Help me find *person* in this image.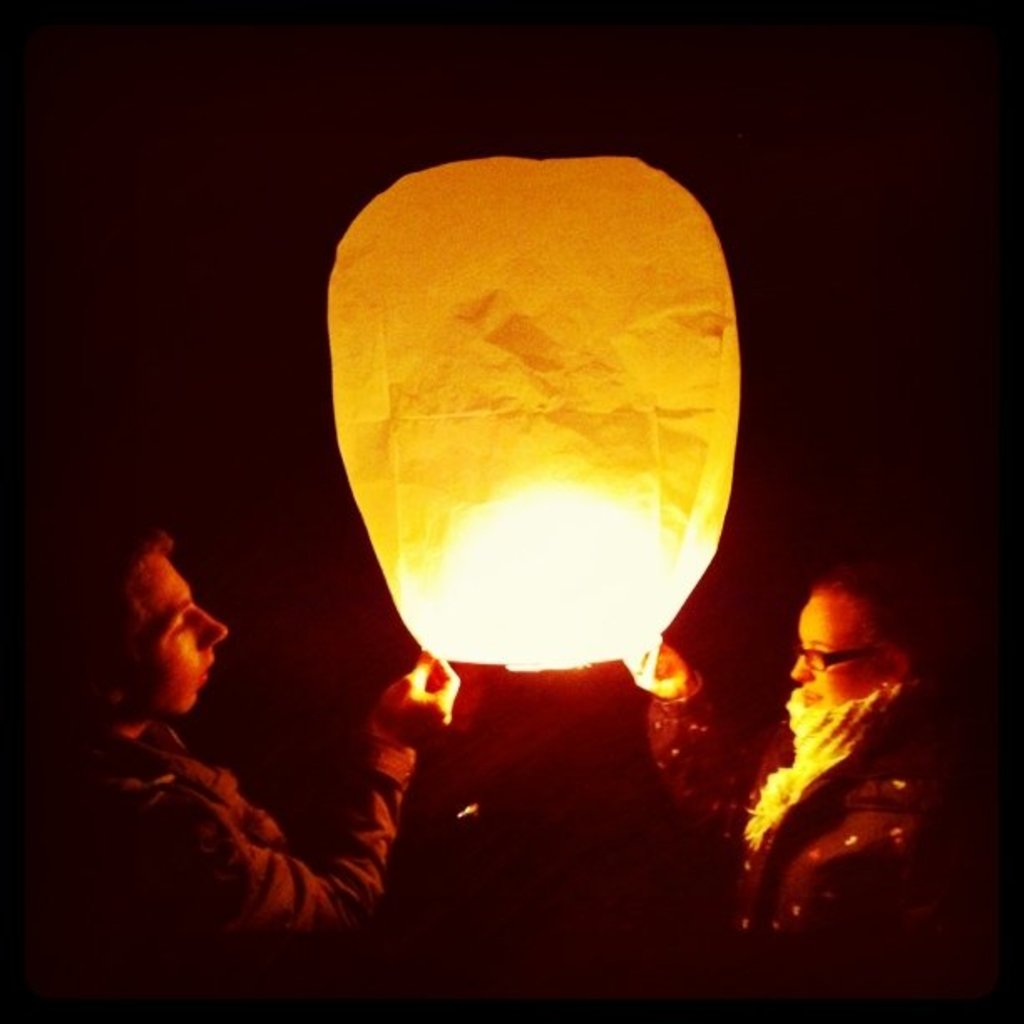
Found it: BBox(42, 525, 460, 1022).
